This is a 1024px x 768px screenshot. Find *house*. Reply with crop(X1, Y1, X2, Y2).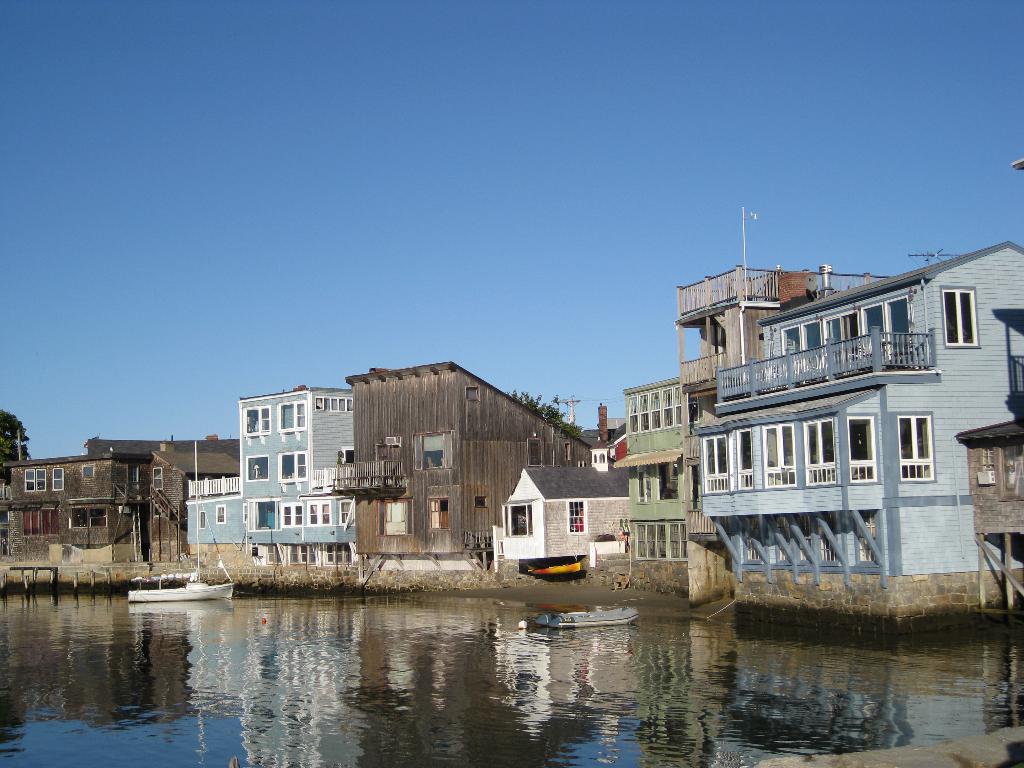
crop(328, 365, 598, 591).
